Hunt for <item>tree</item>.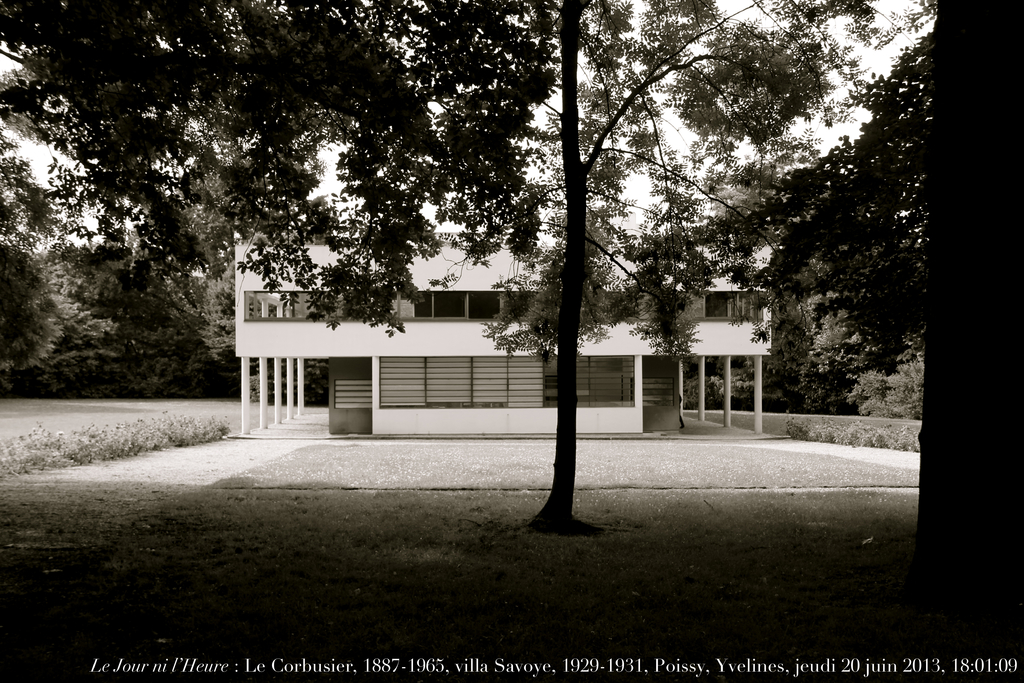
Hunted down at <region>687, 0, 1023, 590</region>.
